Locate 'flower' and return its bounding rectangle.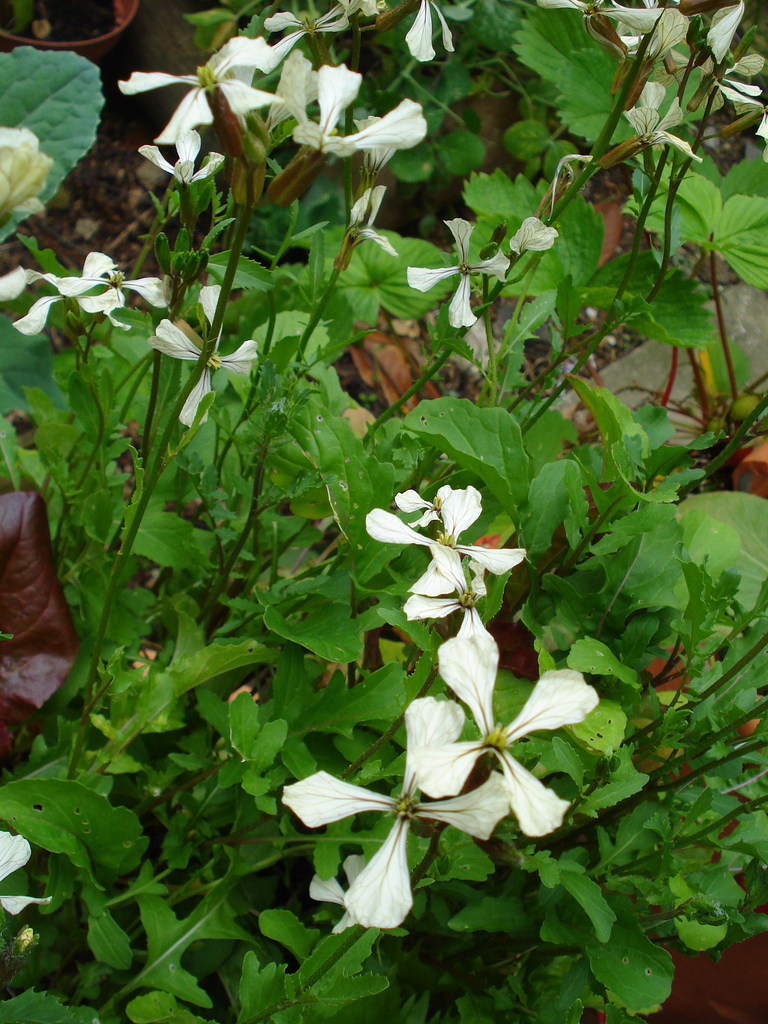
bbox=[264, 44, 316, 135].
